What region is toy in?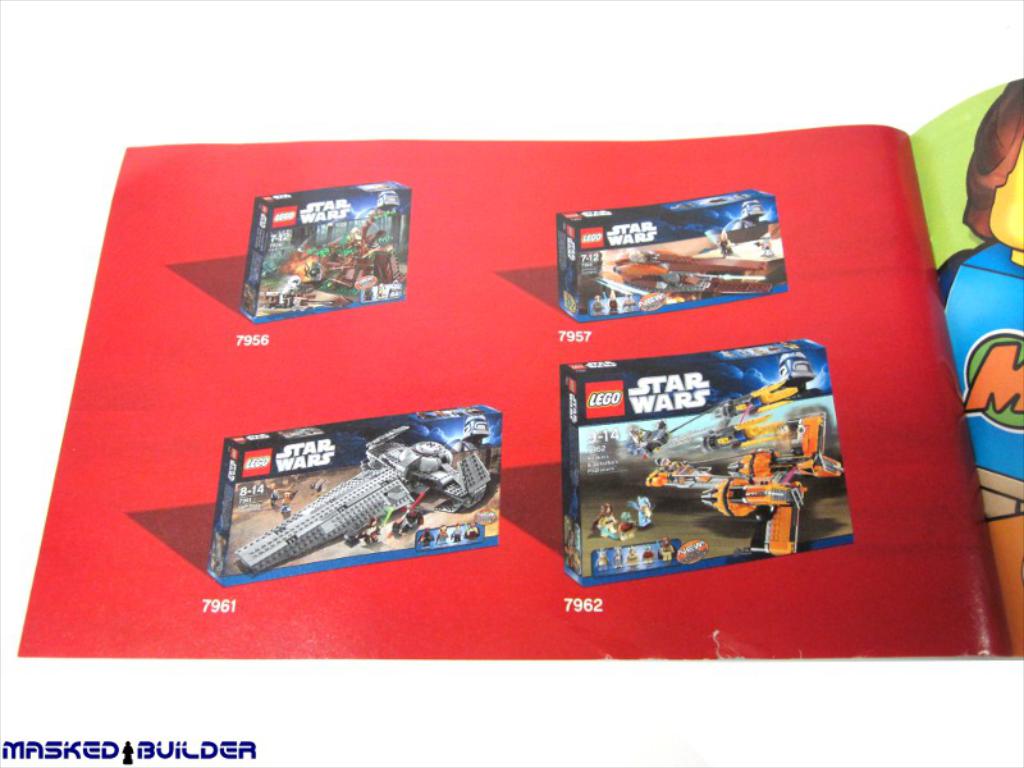
419, 525, 436, 548.
